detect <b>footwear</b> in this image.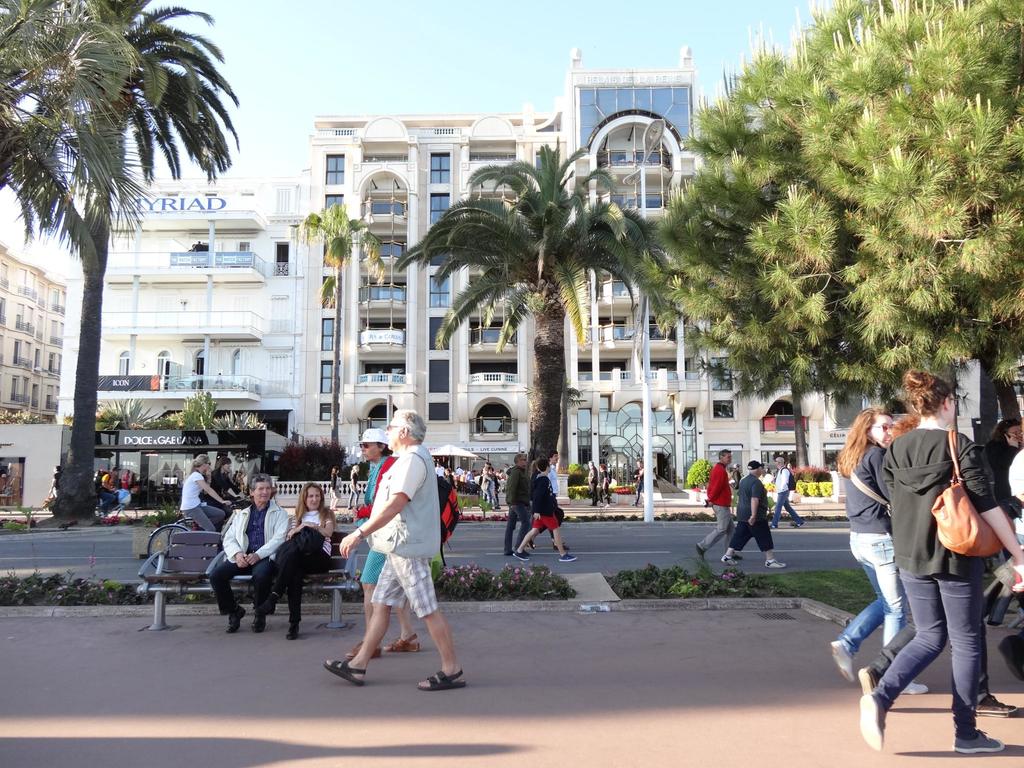
Detection: (287,622,301,639).
